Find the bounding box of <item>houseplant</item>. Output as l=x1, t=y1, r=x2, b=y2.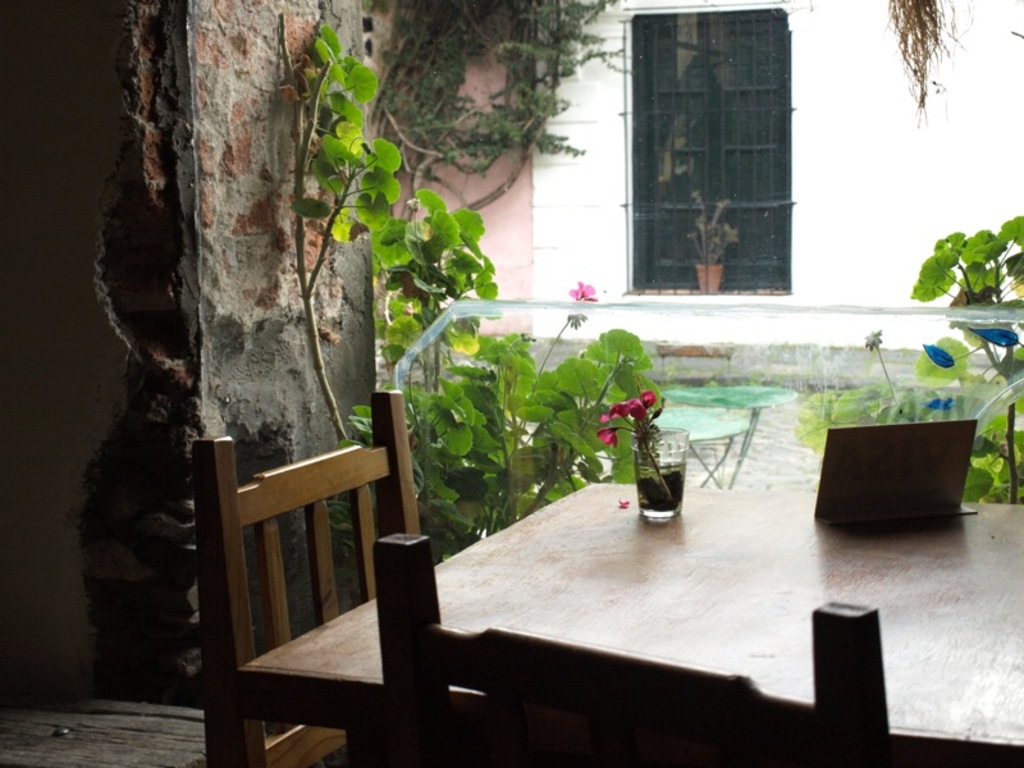
l=691, t=193, r=726, b=297.
